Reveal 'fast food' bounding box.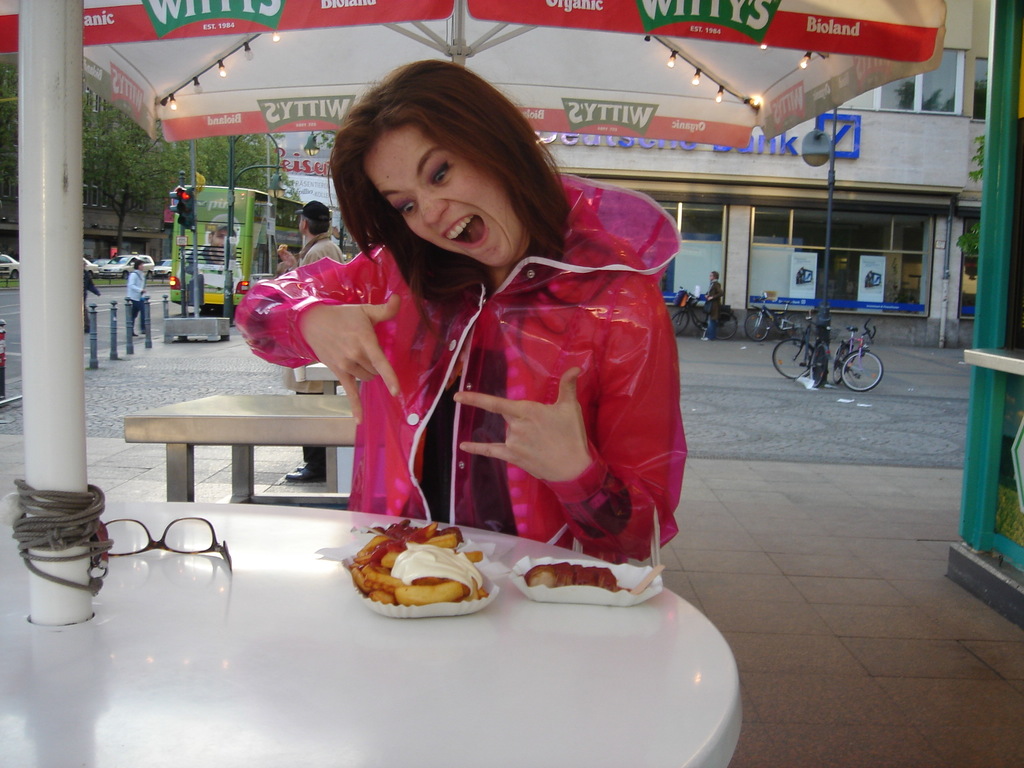
Revealed: BBox(415, 523, 465, 547).
